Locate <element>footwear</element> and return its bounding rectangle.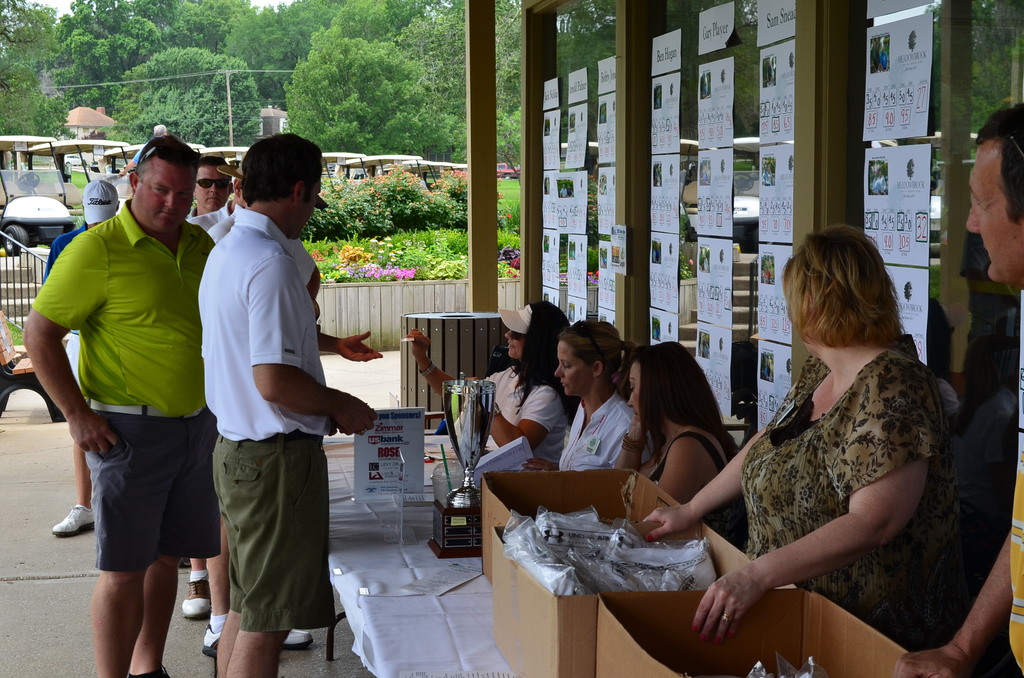
bbox(283, 627, 312, 654).
